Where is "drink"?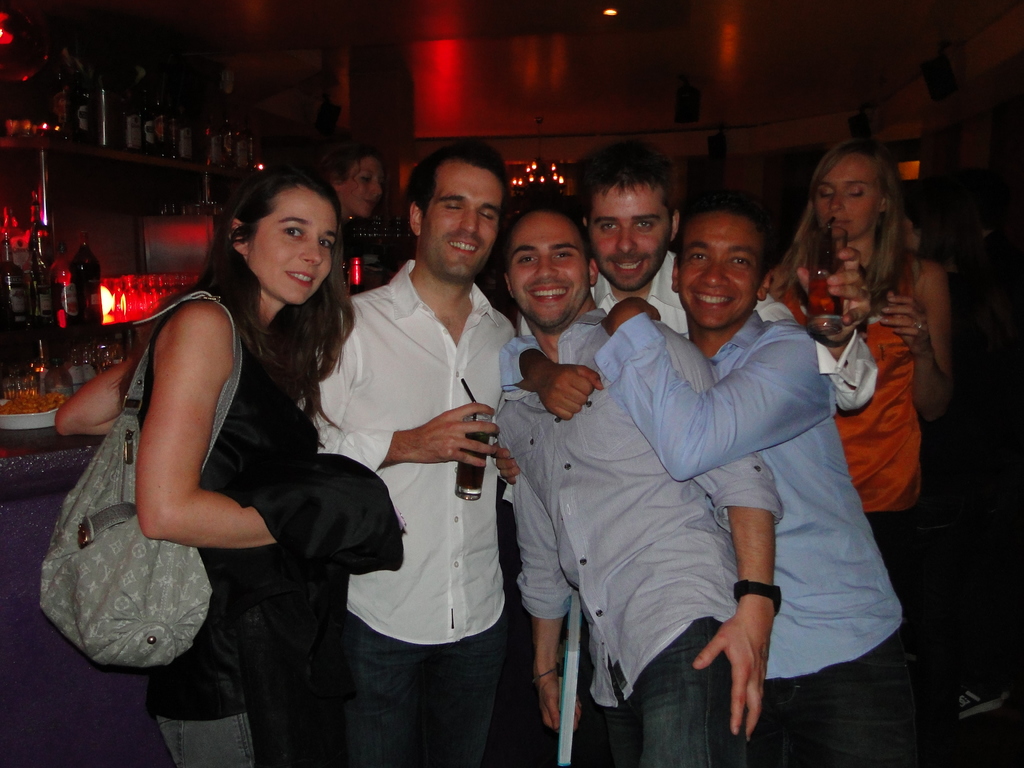
(806, 280, 844, 339).
